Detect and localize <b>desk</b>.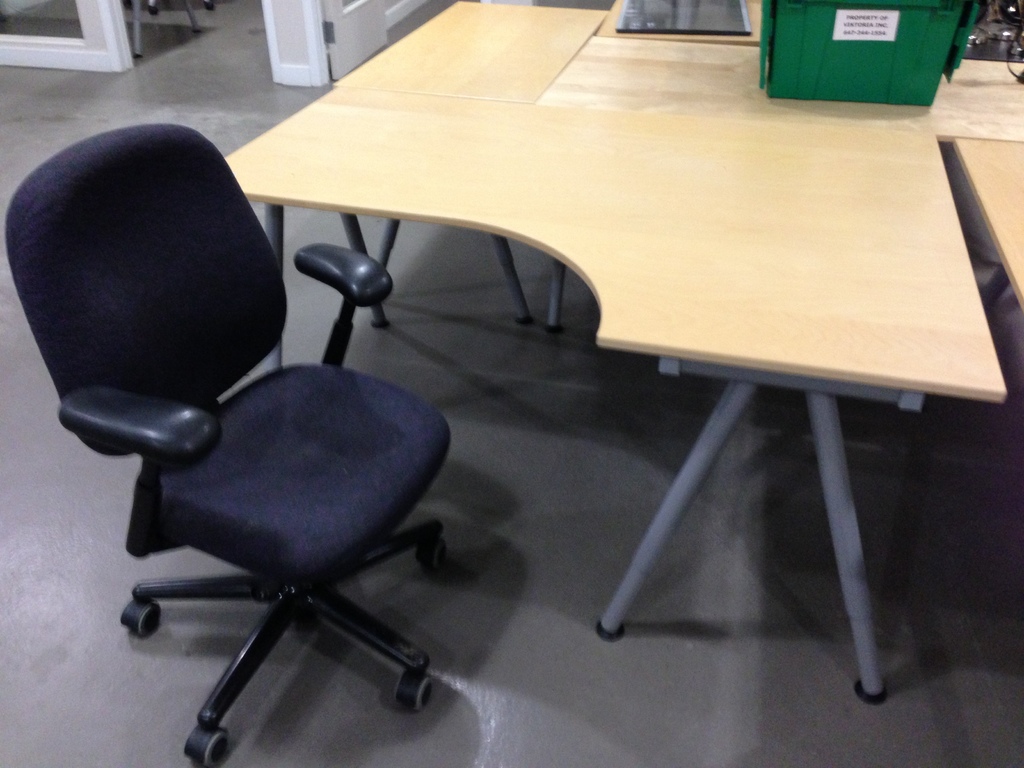
Localized at bbox(213, 44, 945, 685).
